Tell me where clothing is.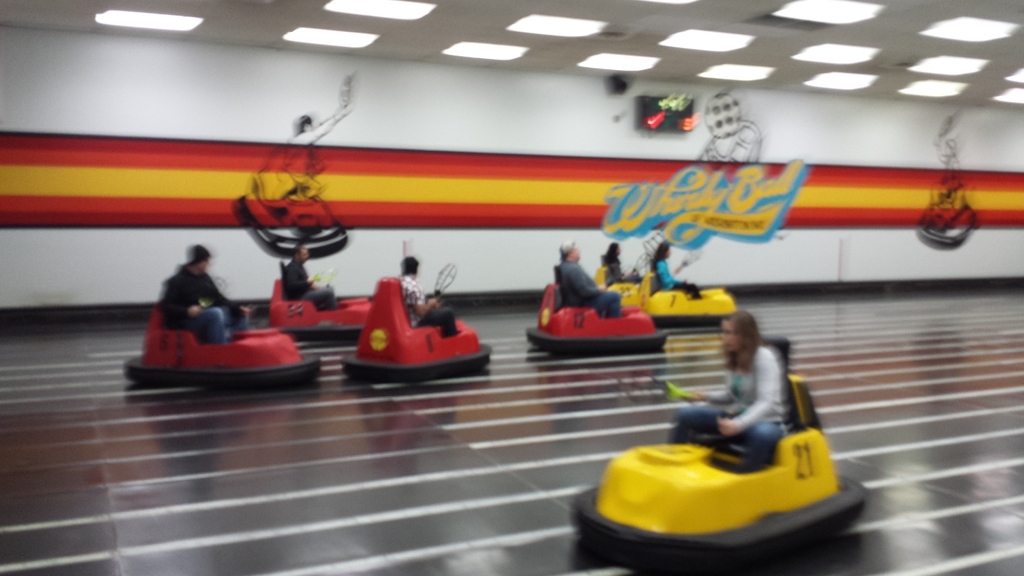
clothing is at x1=294, y1=262, x2=340, y2=310.
